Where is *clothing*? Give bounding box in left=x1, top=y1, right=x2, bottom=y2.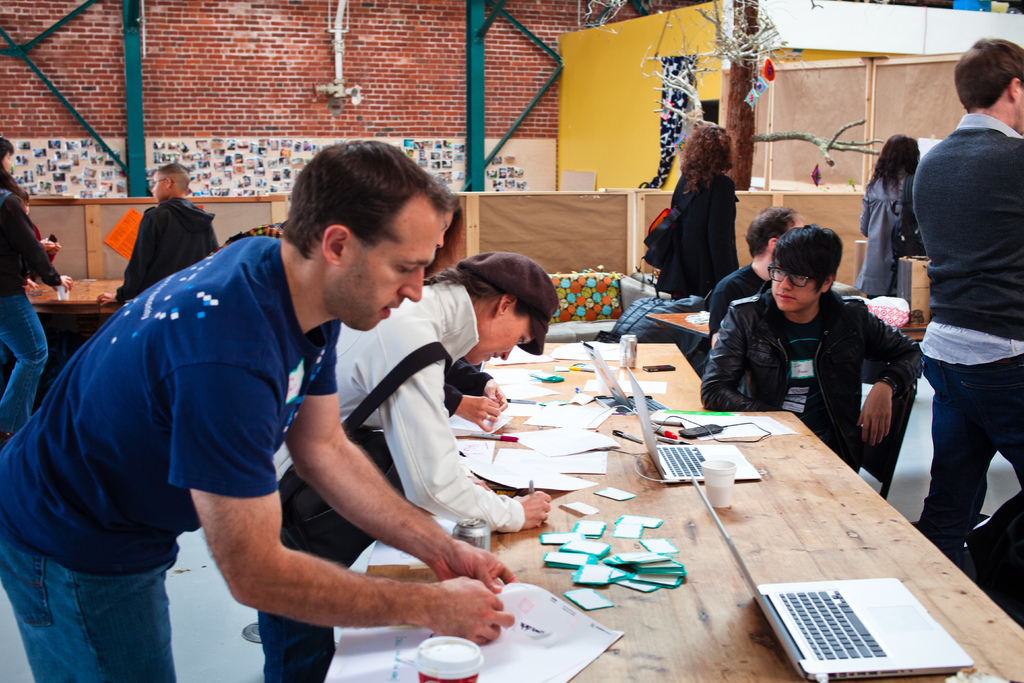
left=915, top=119, right=1023, bottom=612.
